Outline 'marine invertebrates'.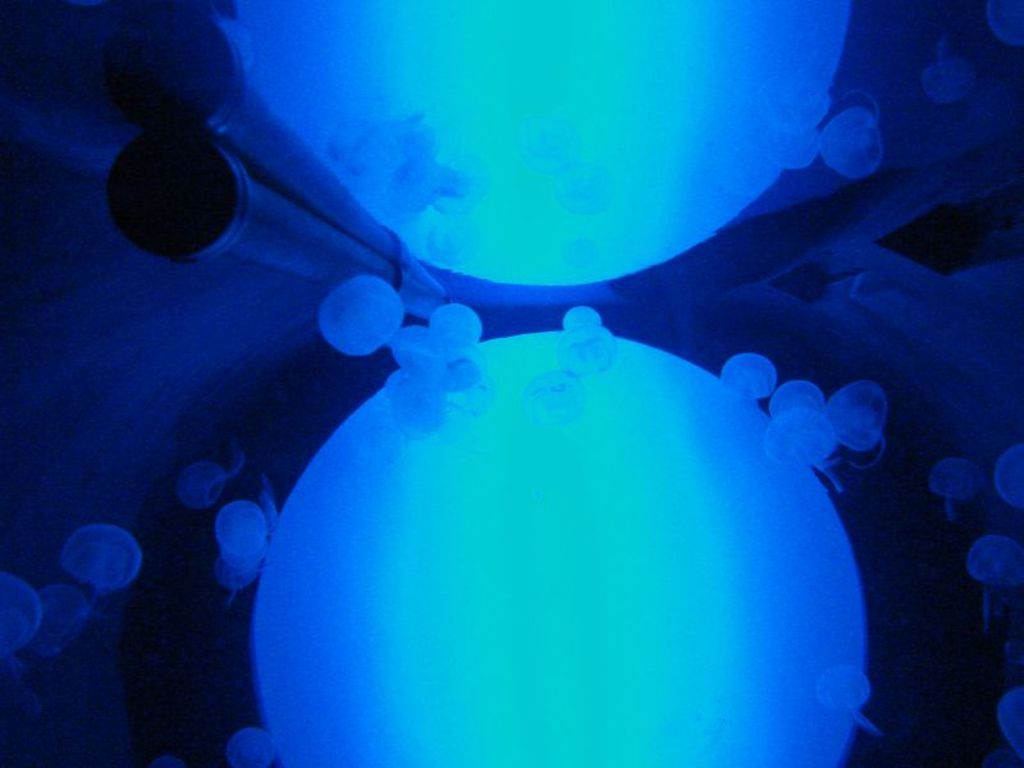
Outline: left=562, top=148, right=625, bottom=224.
